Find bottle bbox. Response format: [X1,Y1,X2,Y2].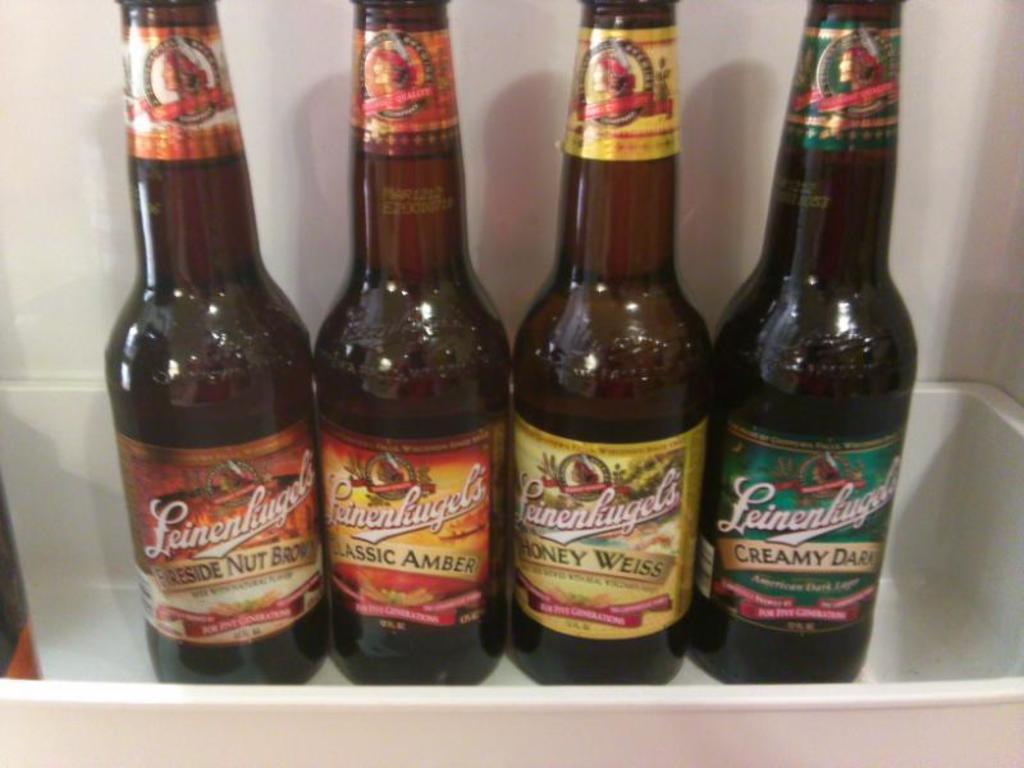
[100,70,317,675].
